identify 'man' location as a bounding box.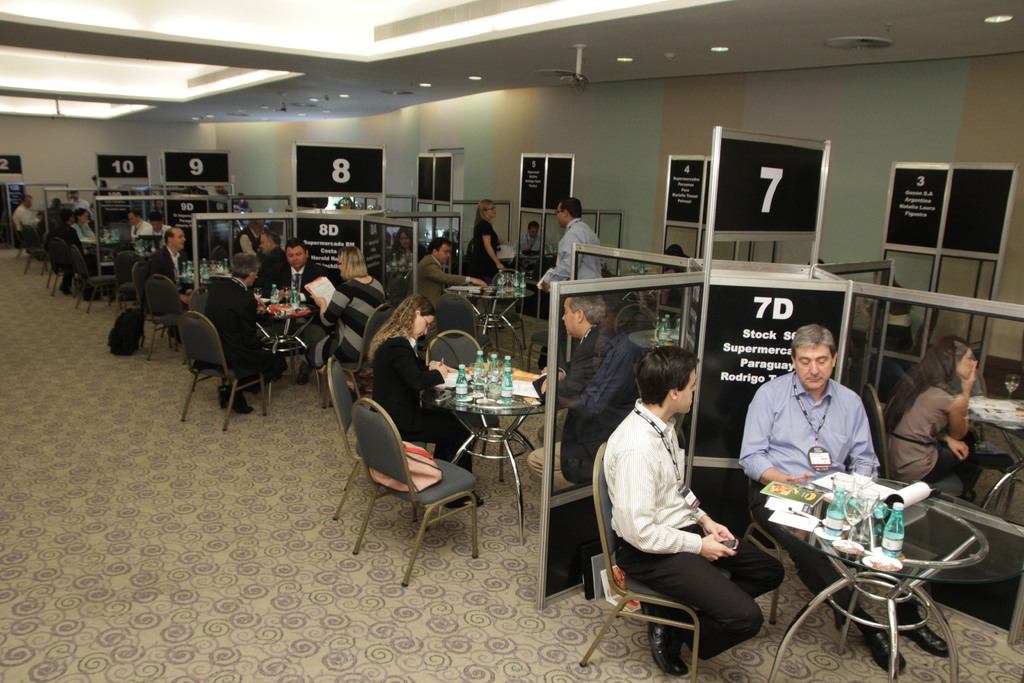
601/347/773/671.
